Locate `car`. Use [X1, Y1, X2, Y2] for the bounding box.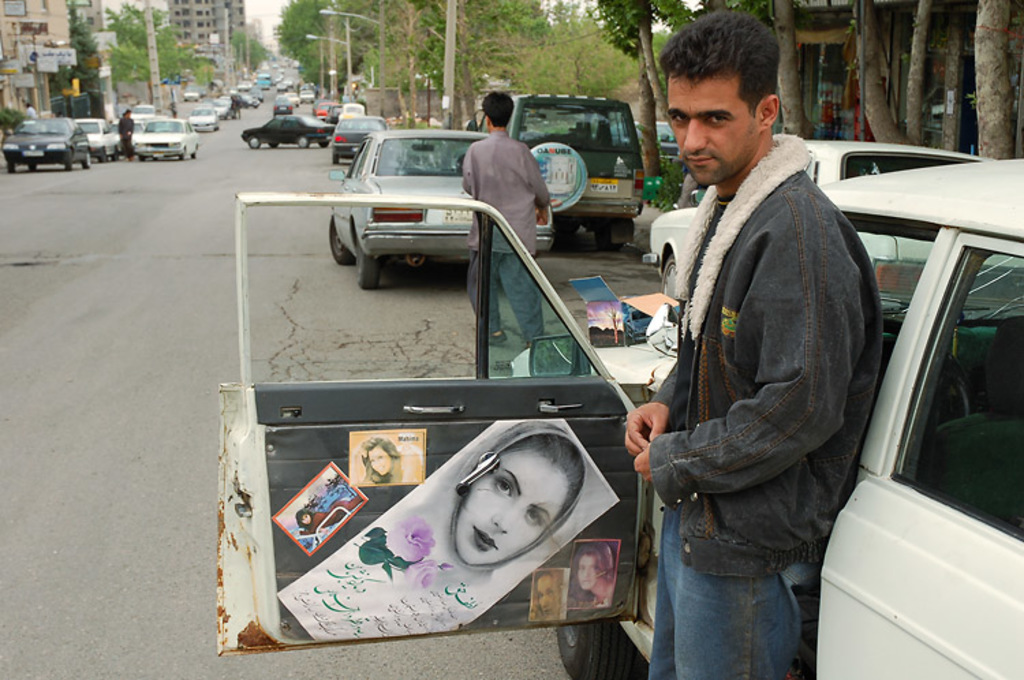
[330, 116, 388, 162].
